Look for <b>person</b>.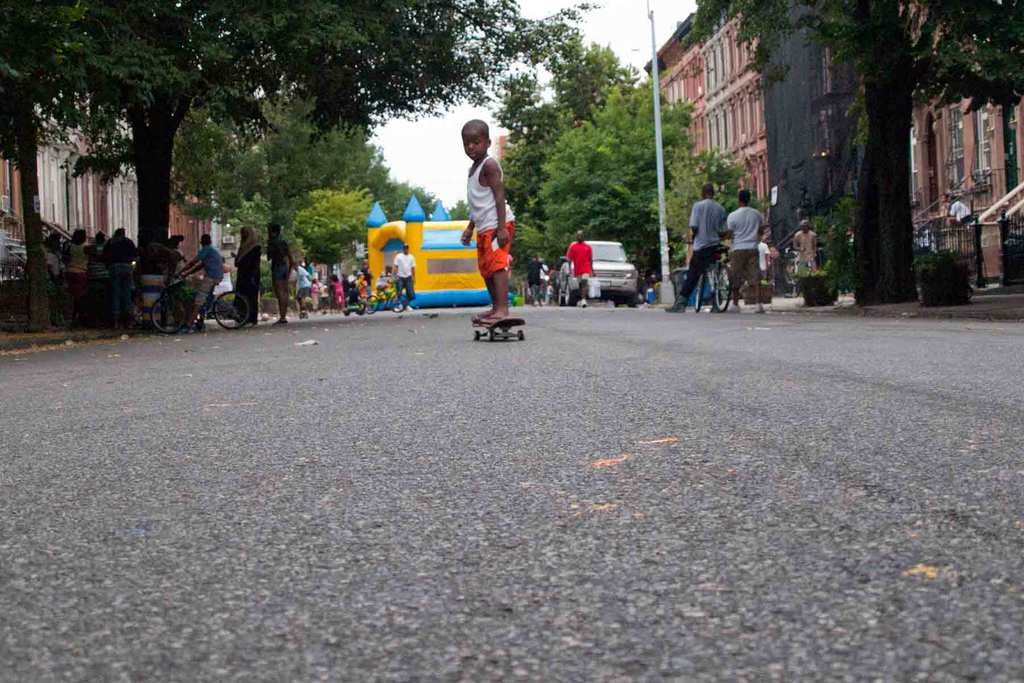
Found: bbox(666, 179, 728, 312).
